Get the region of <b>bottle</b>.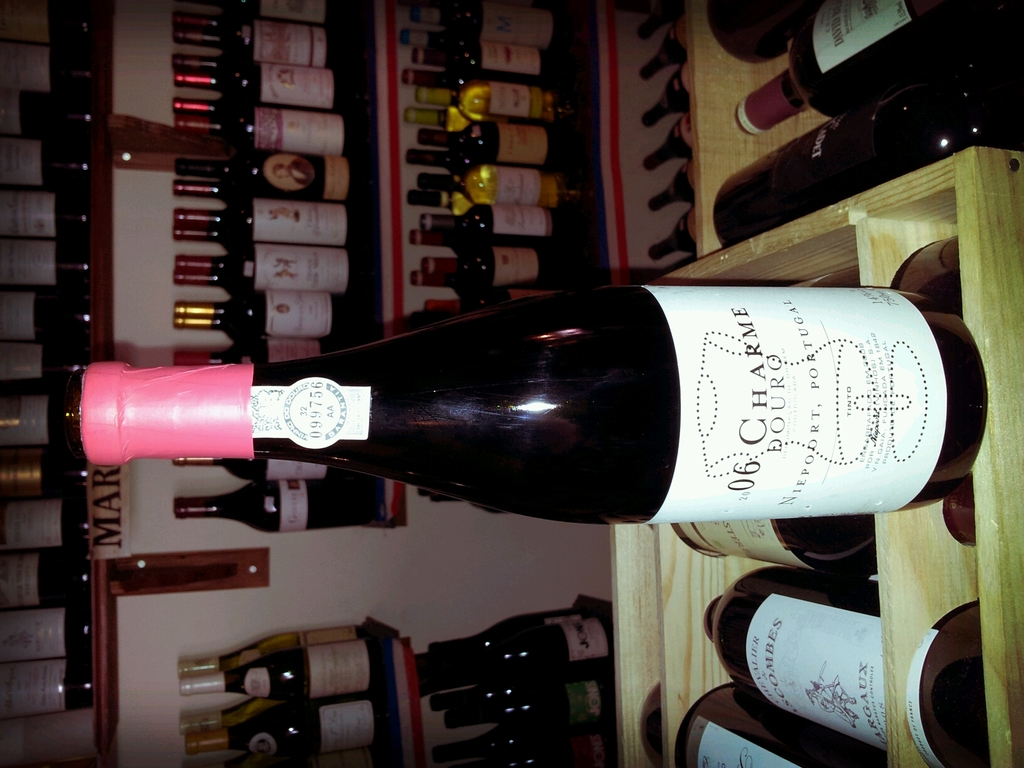
(left=639, top=20, right=690, bottom=79).
